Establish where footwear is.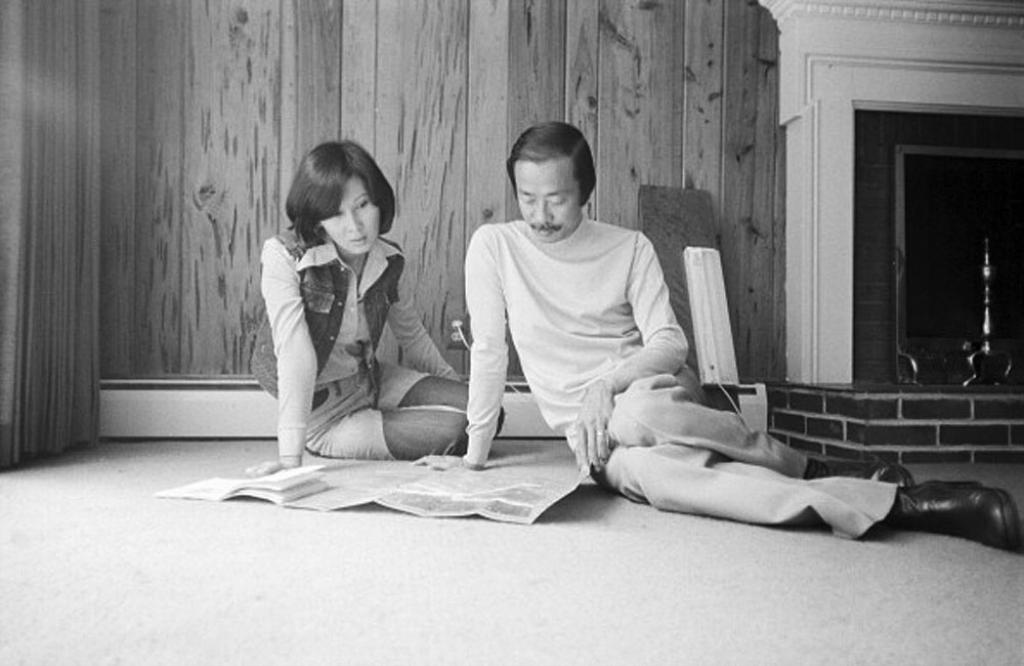
Established at x1=826, y1=457, x2=914, y2=489.
